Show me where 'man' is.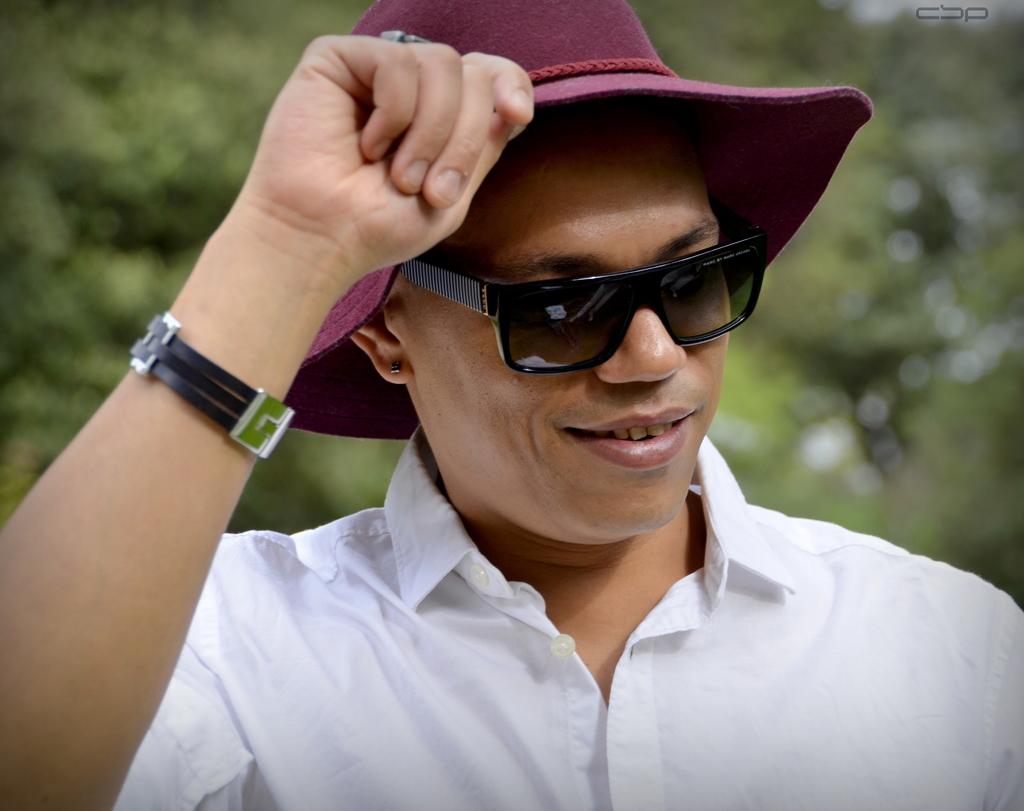
'man' is at BBox(0, 0, 1023, 810).
